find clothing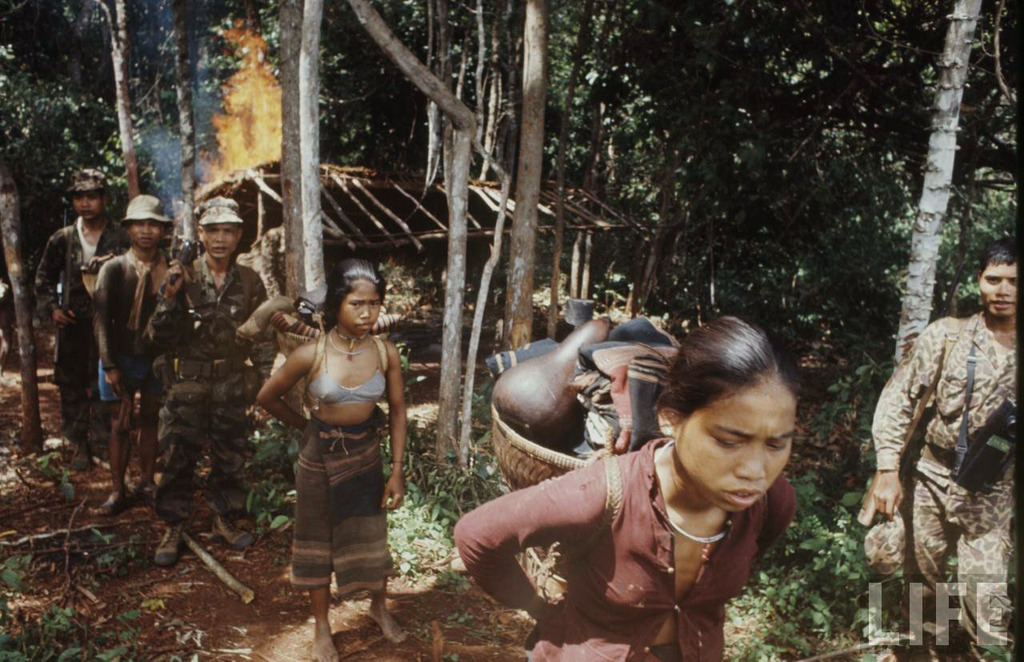
region(454, 438, 797, 661)
